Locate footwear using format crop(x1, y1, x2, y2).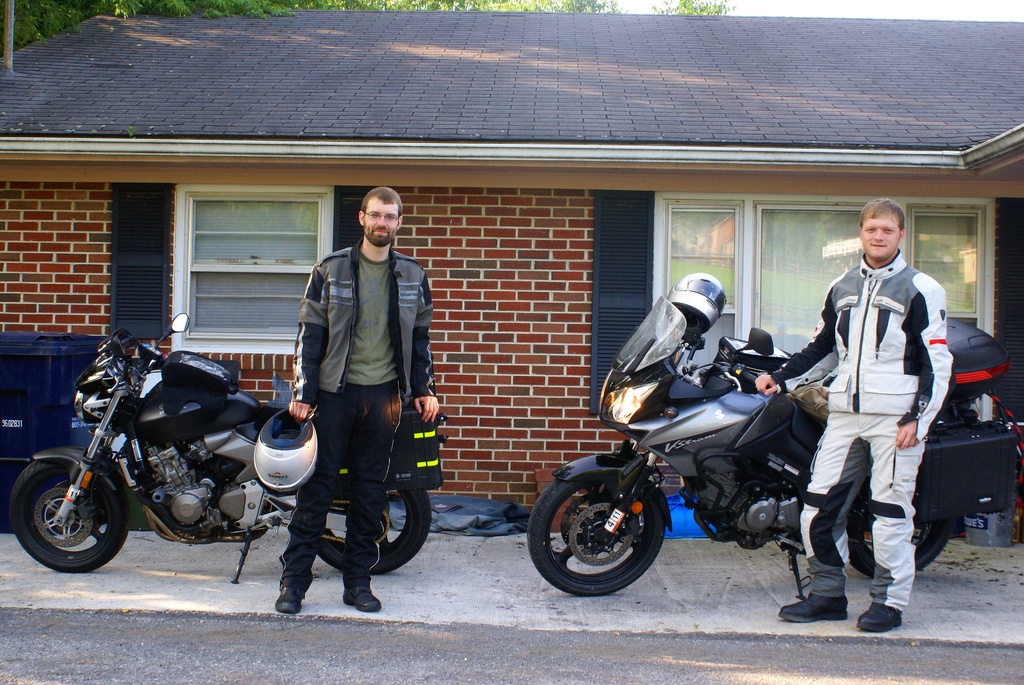
crop(275, 587, 307, 619).
